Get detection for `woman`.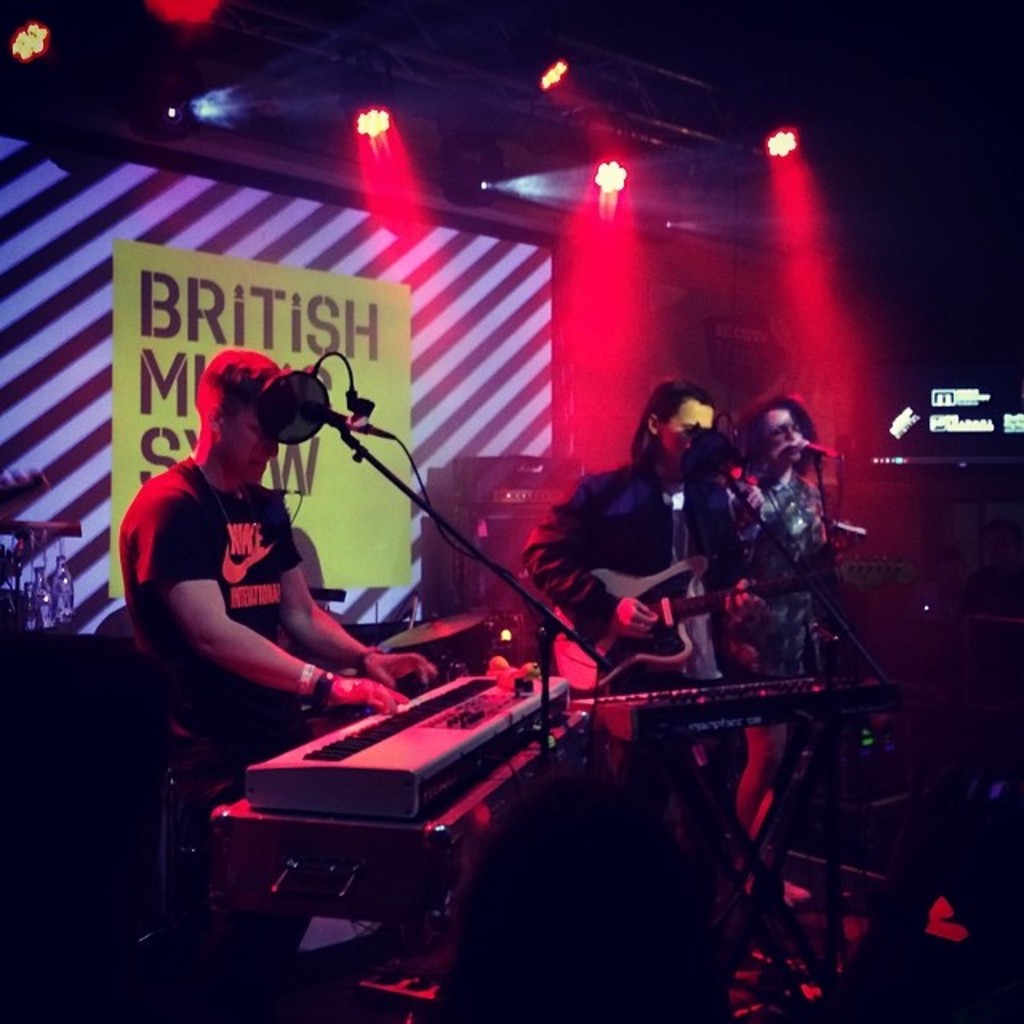
Detection: [left=725, top=395, right=843, bottom=896].
